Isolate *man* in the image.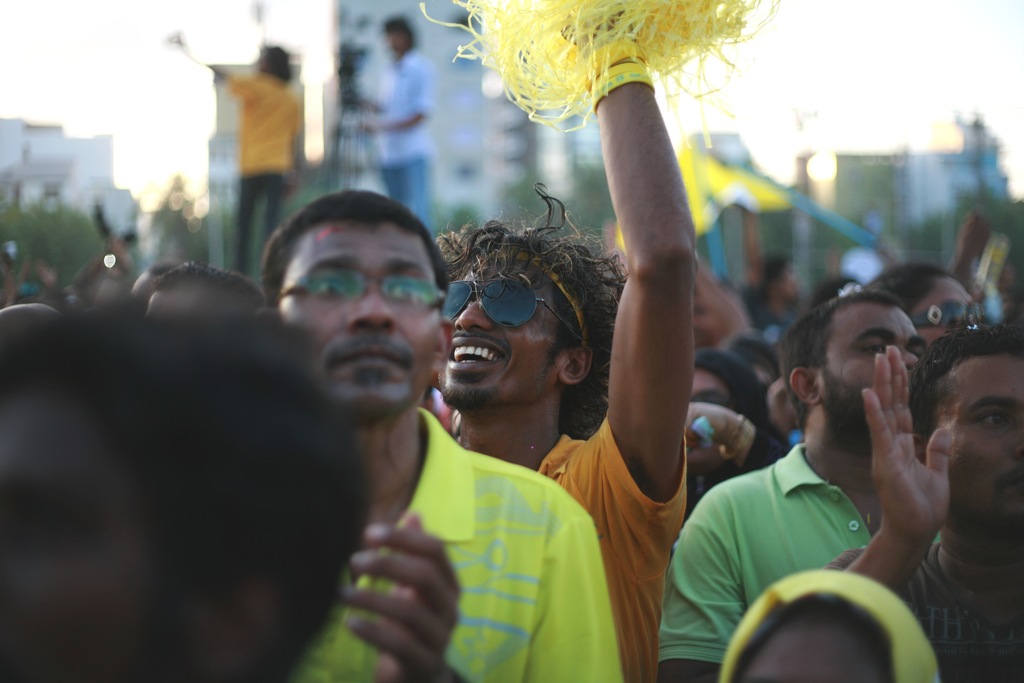
Isolated region: 340, 13, 447, 259.
